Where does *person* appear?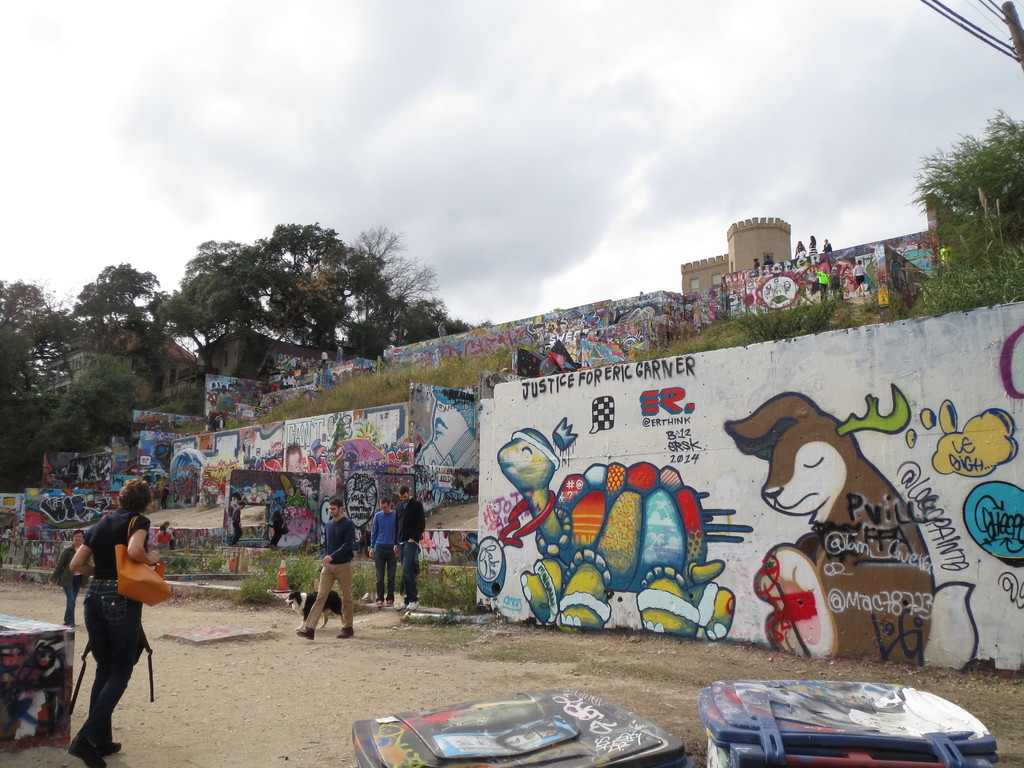
Appears at rect(395, 484, 420, 604).
